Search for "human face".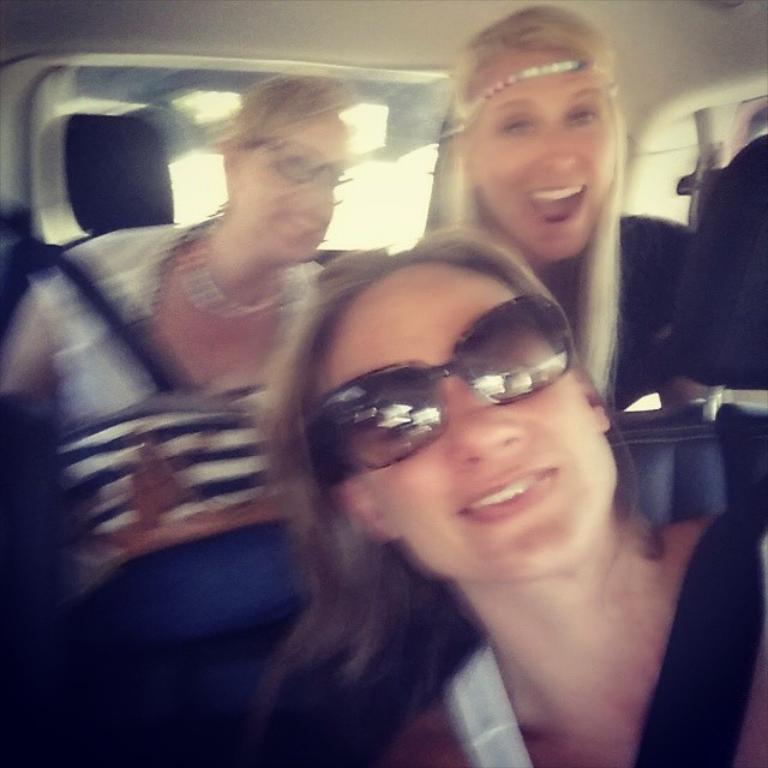
Found at [x1=323, y1=264, x2=614, y2=572].
